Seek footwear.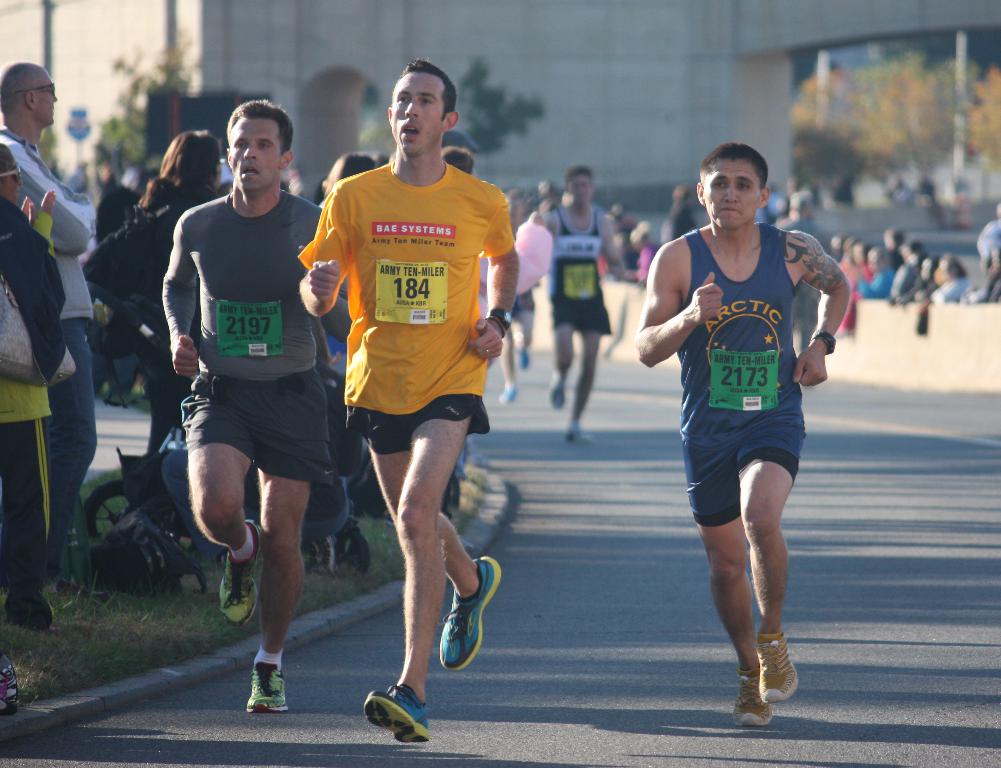
left=549, top=372, right=574, bottom=412.
